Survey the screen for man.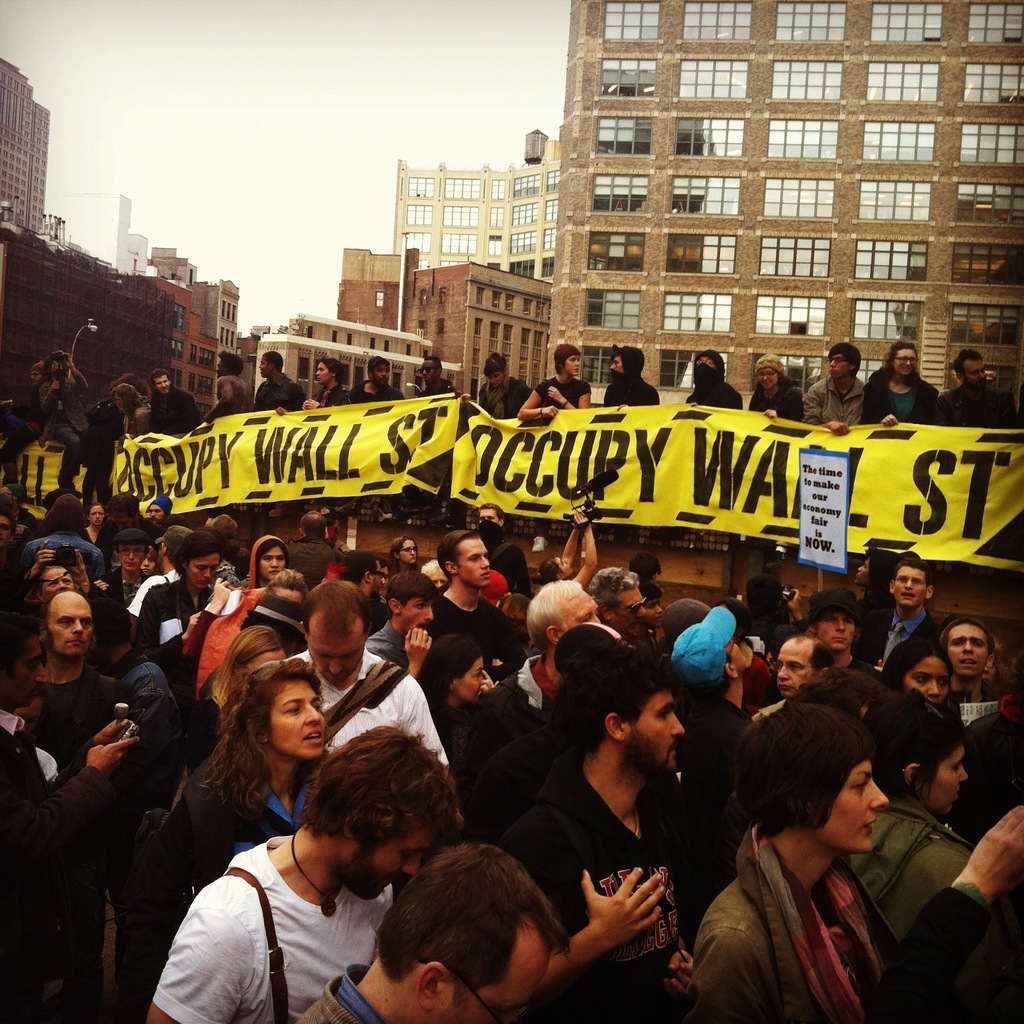
Survey found: [x1=121, y1=520, x2=198, y2=632].
